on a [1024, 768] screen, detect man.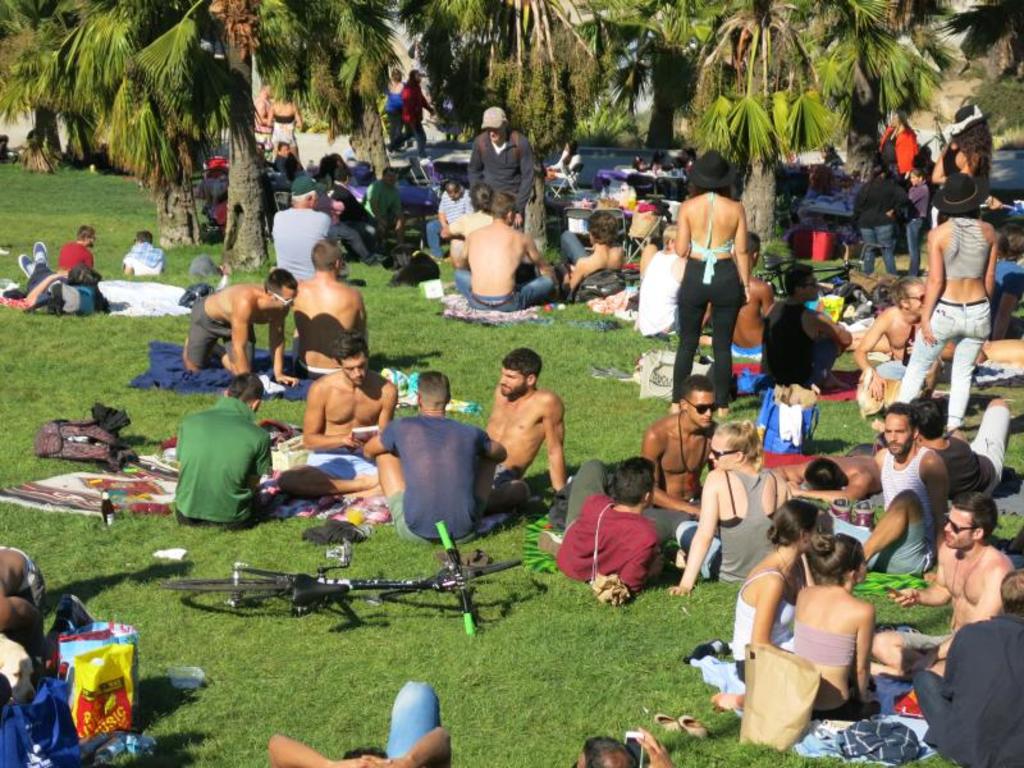
[x1=571, y1=721, x2=684, y2=767].
